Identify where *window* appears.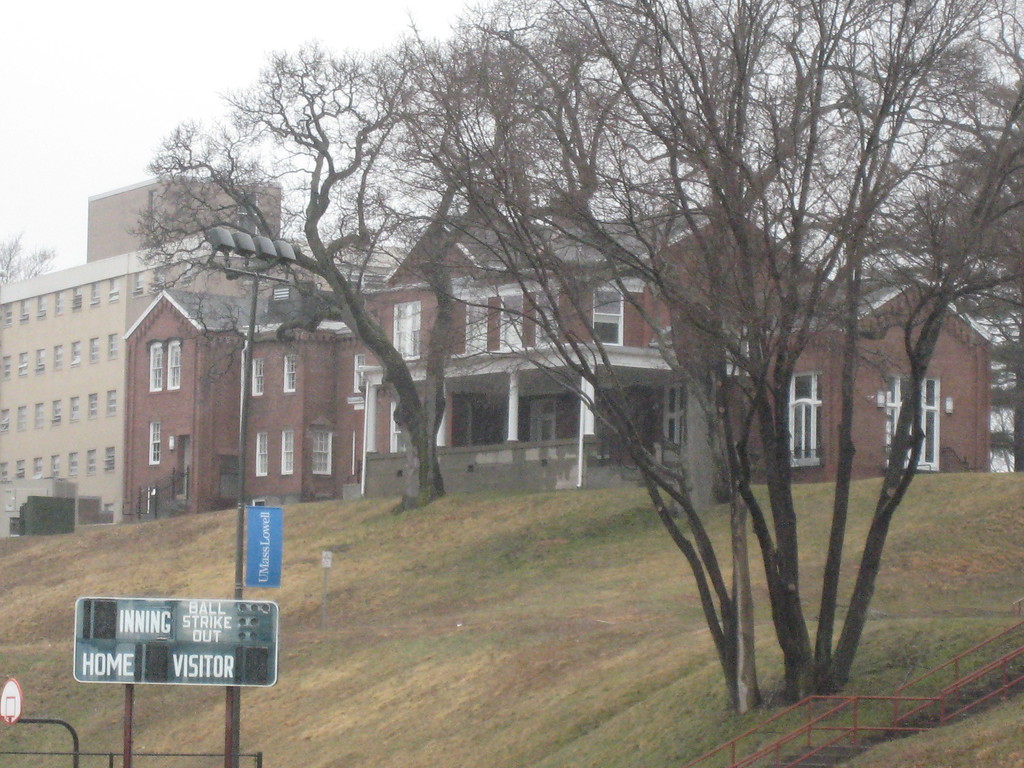
Appears at 148:342:166:394.
